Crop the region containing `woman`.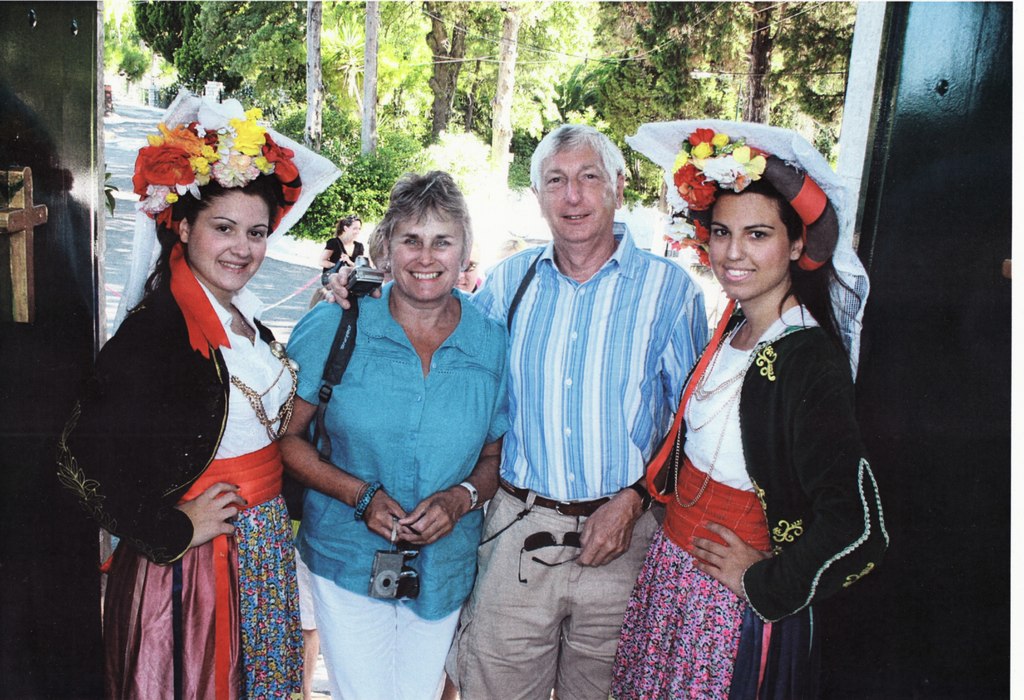
Crop region: 311:216:373:286.
